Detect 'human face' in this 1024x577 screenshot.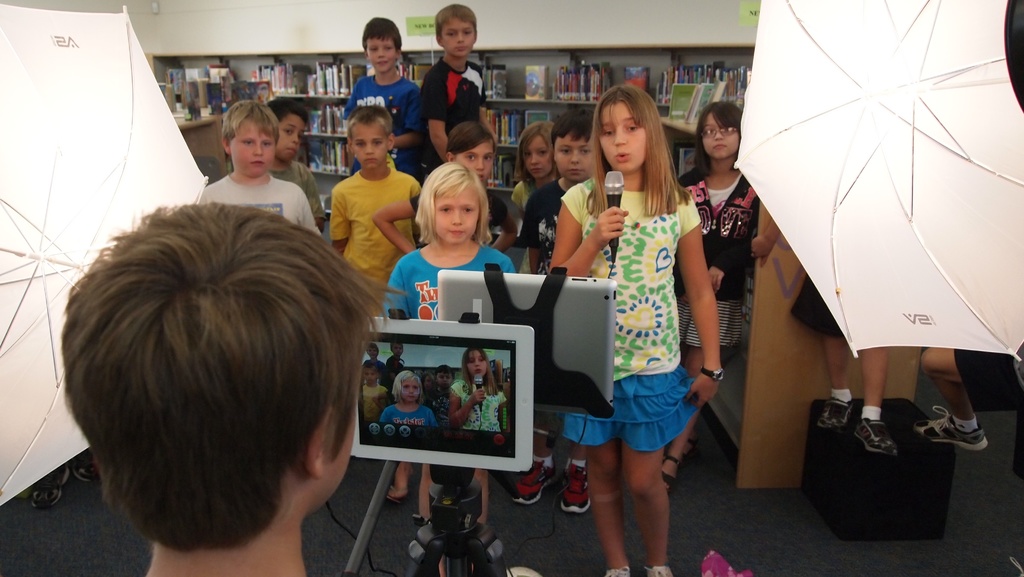
Detection: box=[696, 110, 742, 161].
